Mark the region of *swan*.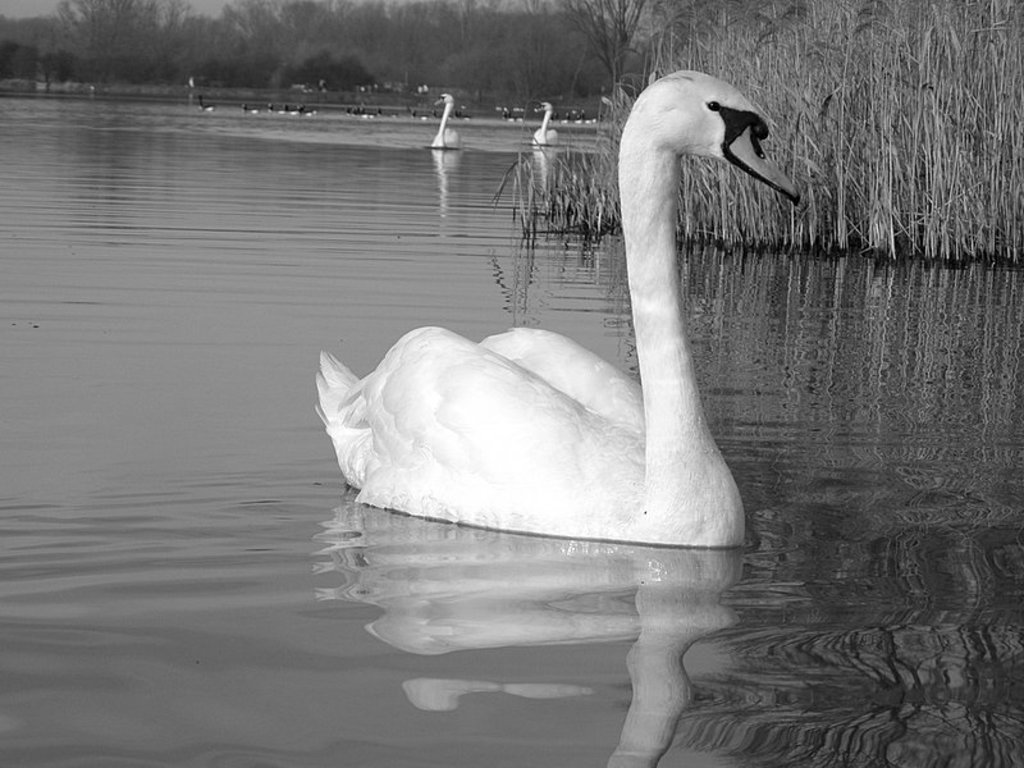
Region: crop(431, 93, 466, 147).
